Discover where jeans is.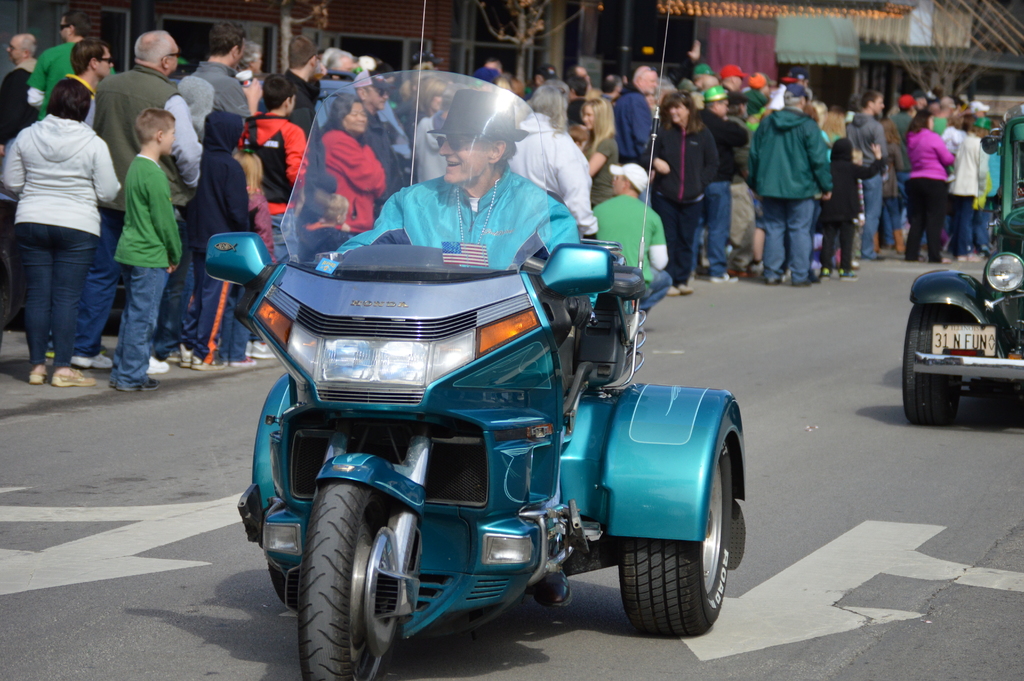
Discovered at x1=74, y1=204, x2=118, y2=356.
